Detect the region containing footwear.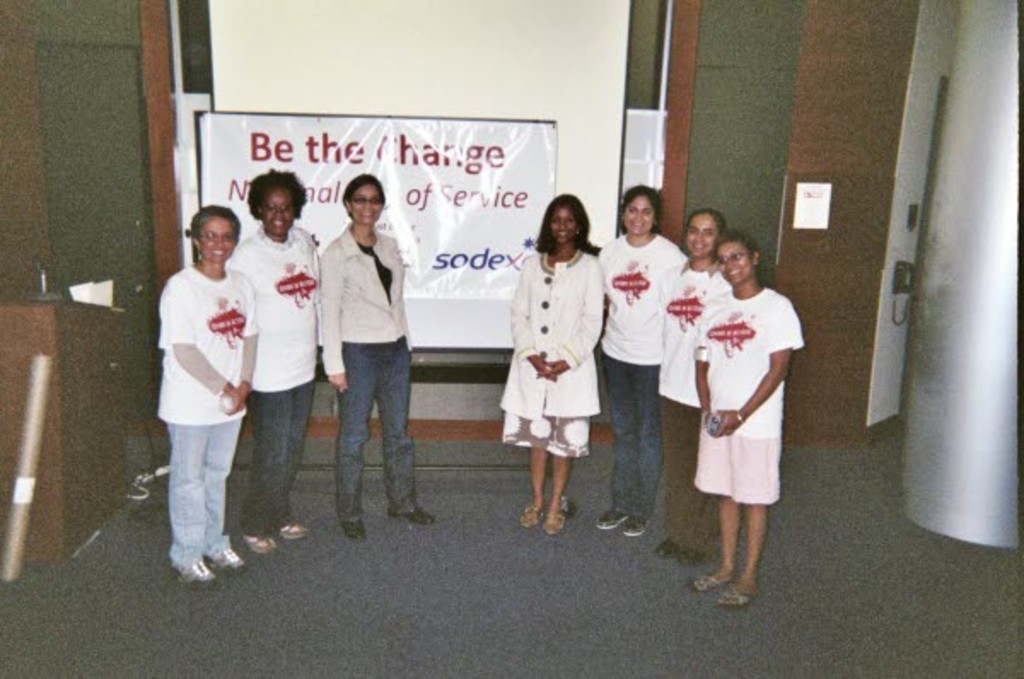
[left=544, top=507, right=568, bottom=536].
